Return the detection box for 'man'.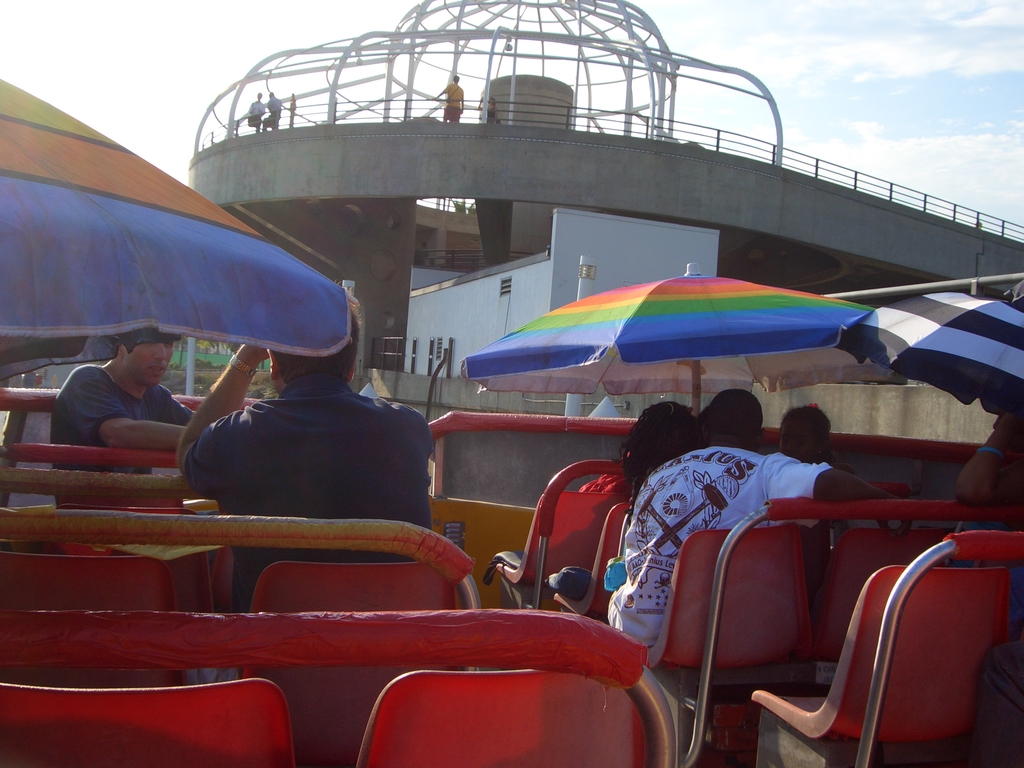
[46, 333, 204, 501].
